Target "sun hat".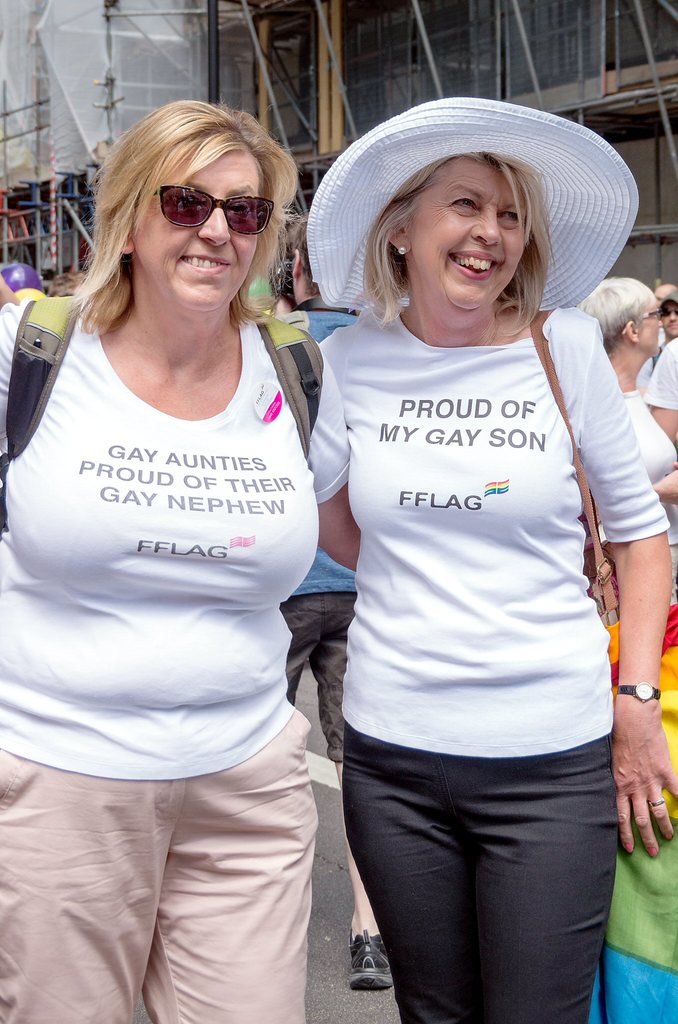
Target region: (left=10, top=285, right=48, bottom=300).
